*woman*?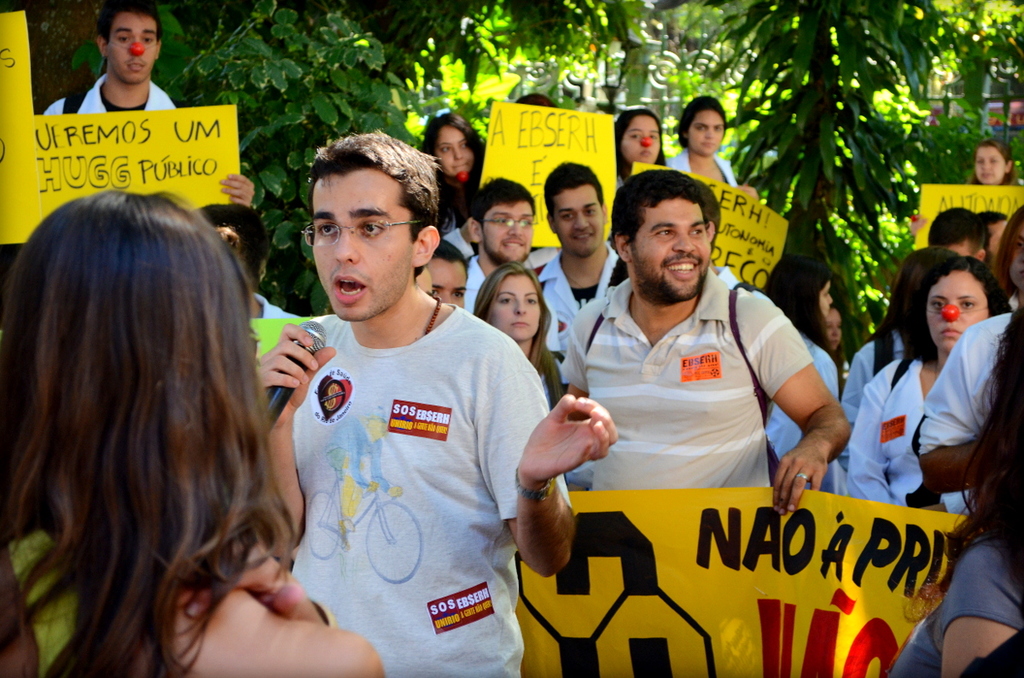
box=[614, 107, 664, 187]
